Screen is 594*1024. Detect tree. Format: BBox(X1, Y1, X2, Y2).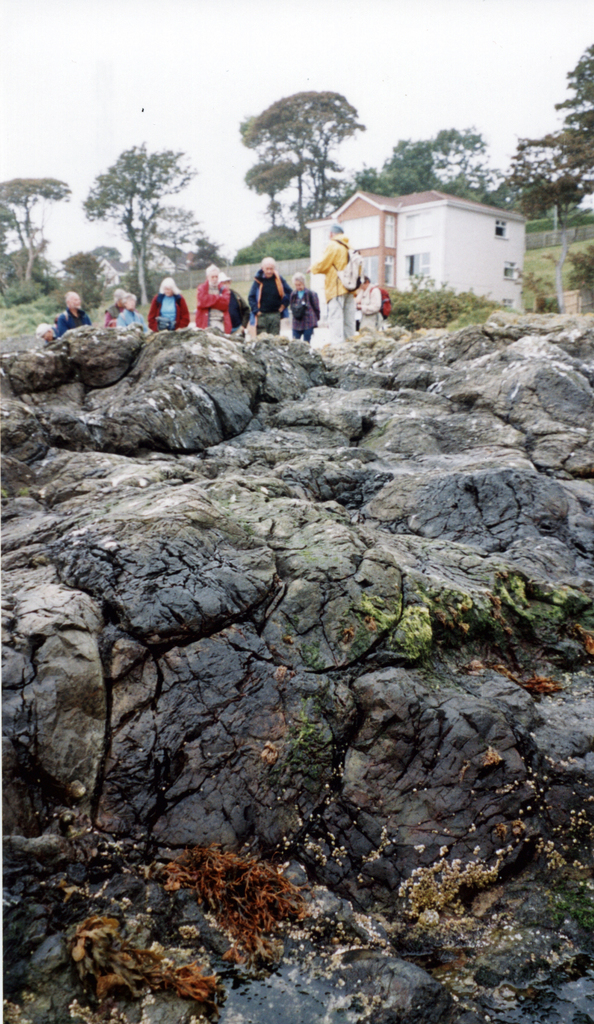
BBox(138, 205, 197, 271).
